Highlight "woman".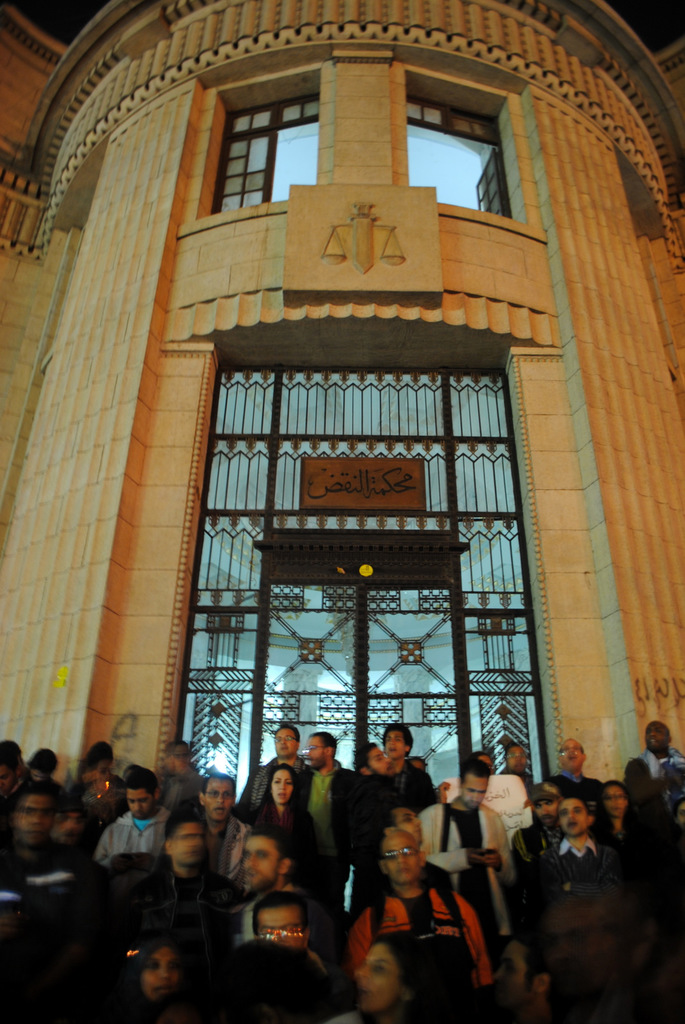
Highlighted region: x1=605 y1=776 x2=642 y2=855.
